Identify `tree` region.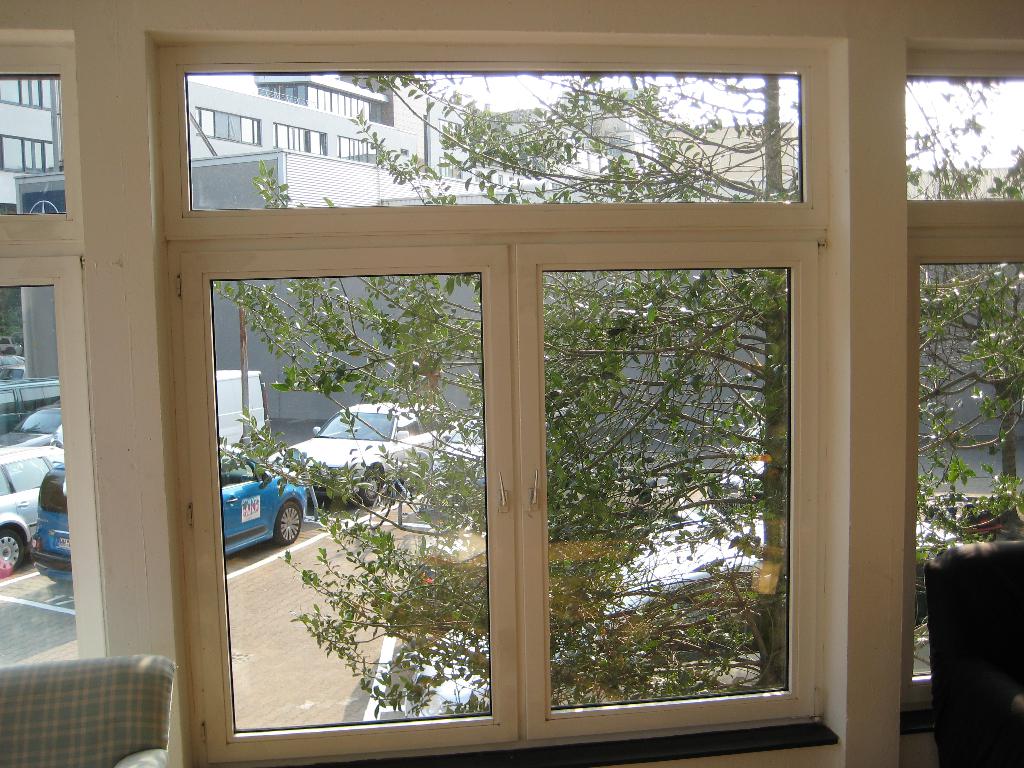
Region: bbox=(213, 60, 1023, 687).
